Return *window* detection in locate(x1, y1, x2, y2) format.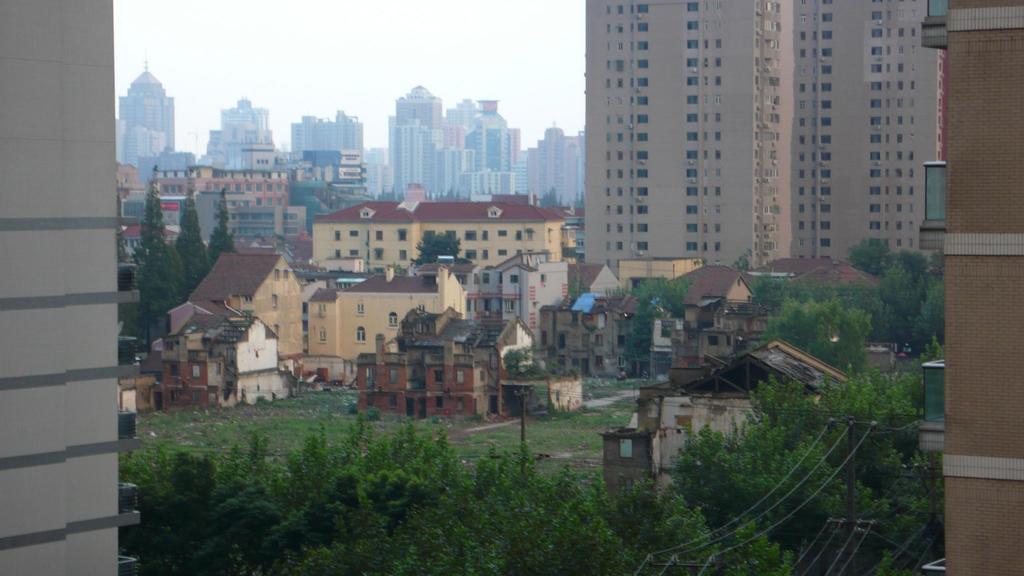
locate(282, 269, 289, 279).
